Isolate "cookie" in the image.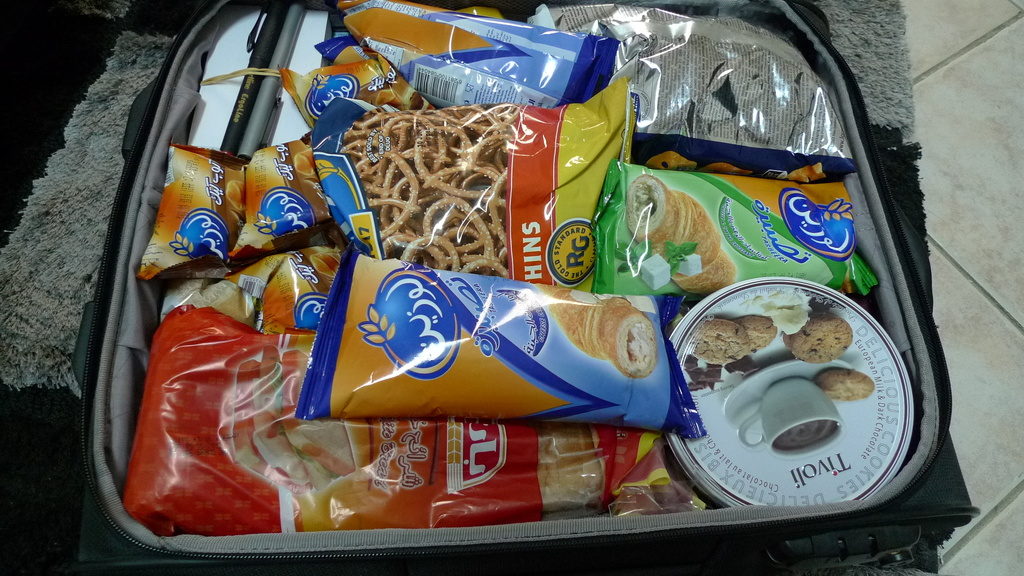
Isolated region: [left=816, top=369, right=876, bottom=406].
